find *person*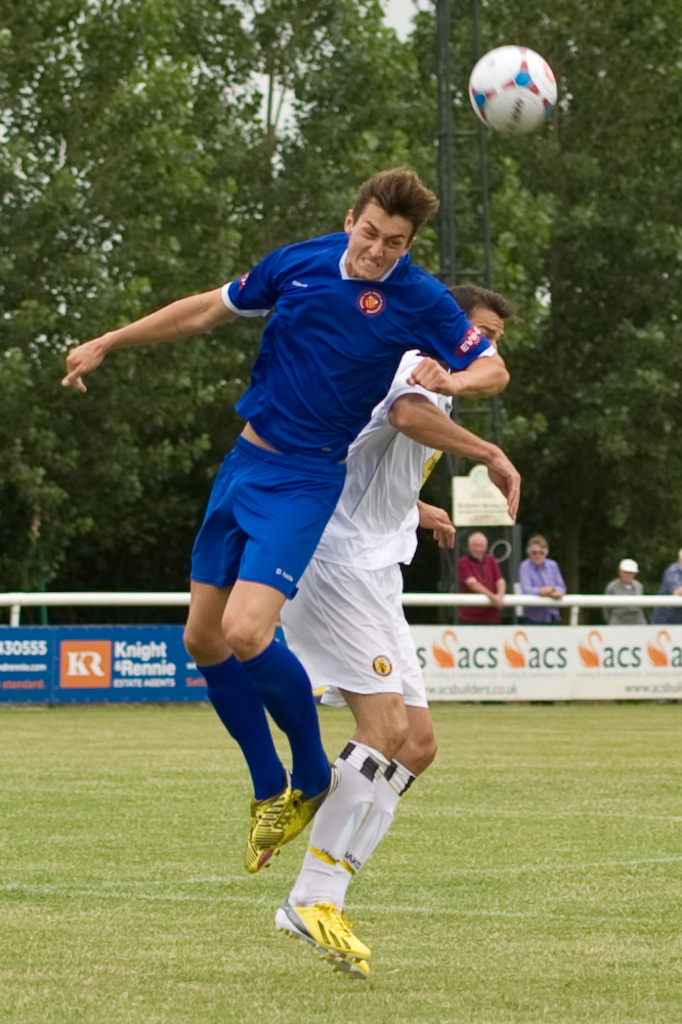
{"left": 279, "top": 285, "right": 522, "bottom": 975}
